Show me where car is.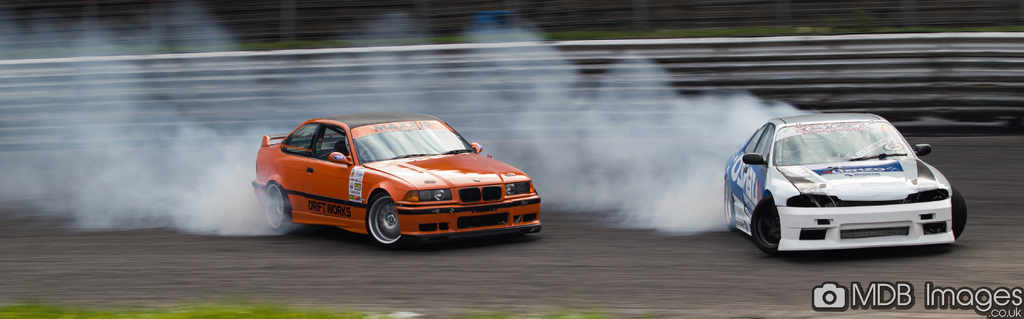
car is at locate(254, 113, 543, 244).
